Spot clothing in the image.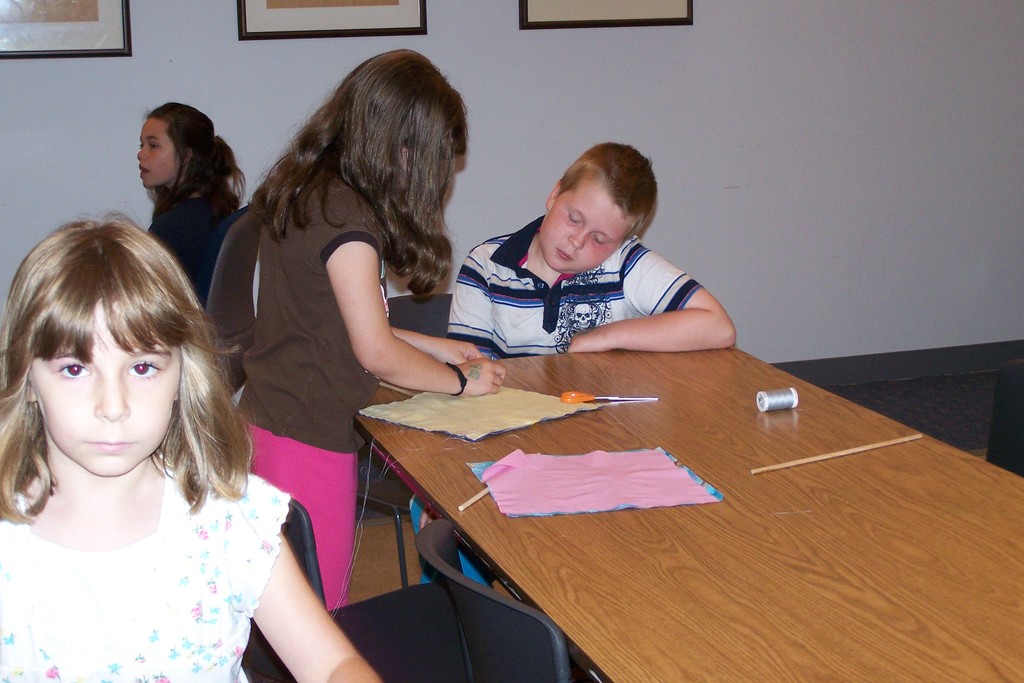
clothing found at locate(0, 450, 286, 682).
